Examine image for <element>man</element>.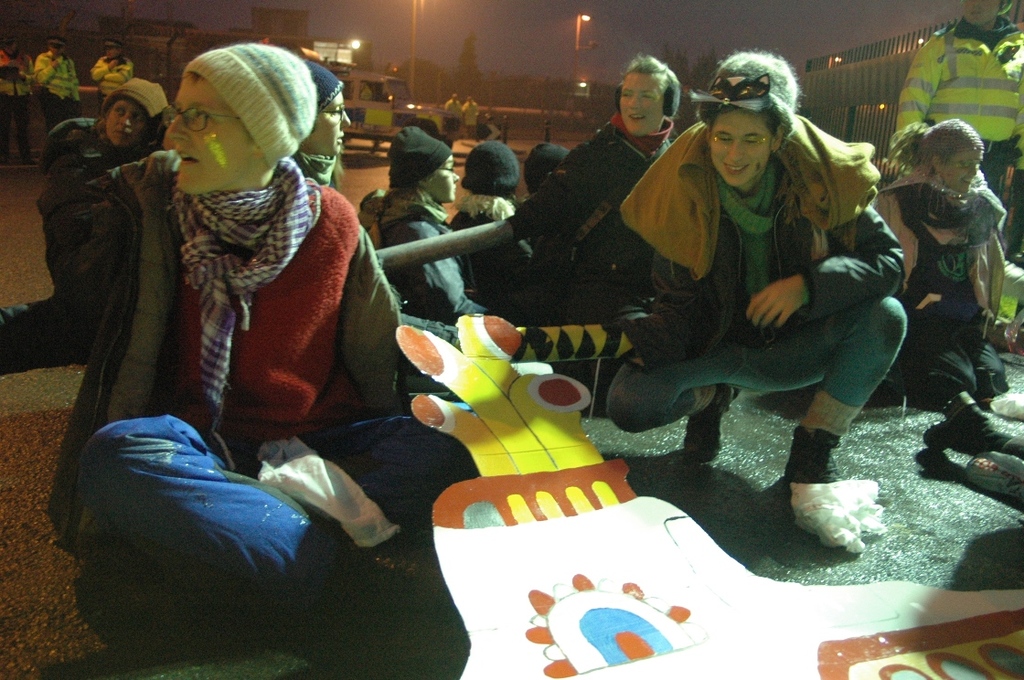
Examination result: (x1=93, y1=37, x2=133, y2=100).
